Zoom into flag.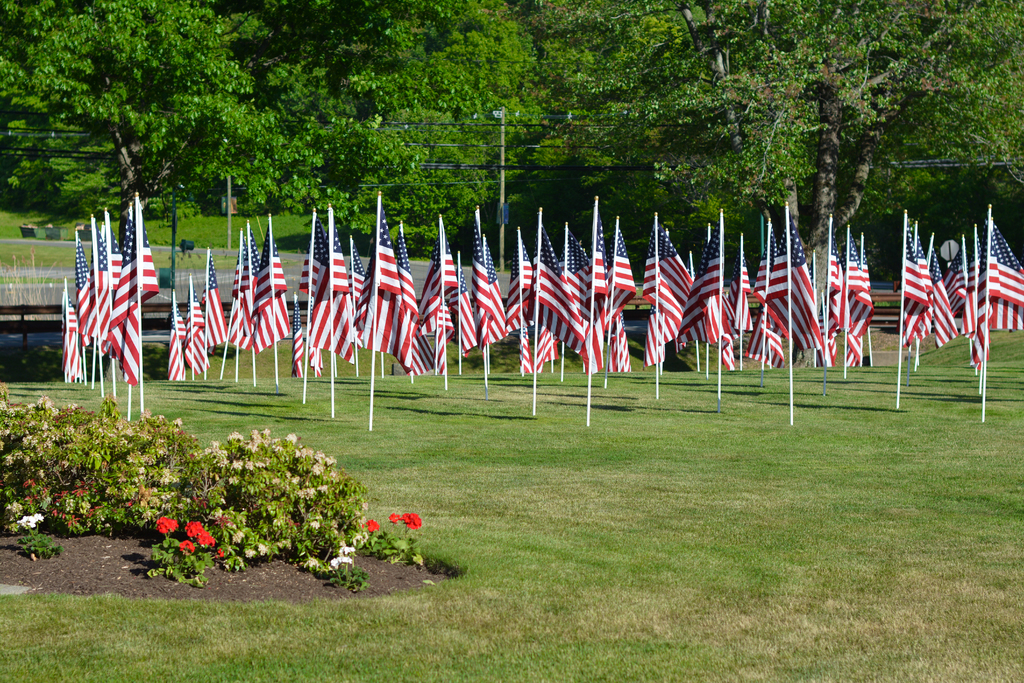
Zoom target: 536/324/562/375.
